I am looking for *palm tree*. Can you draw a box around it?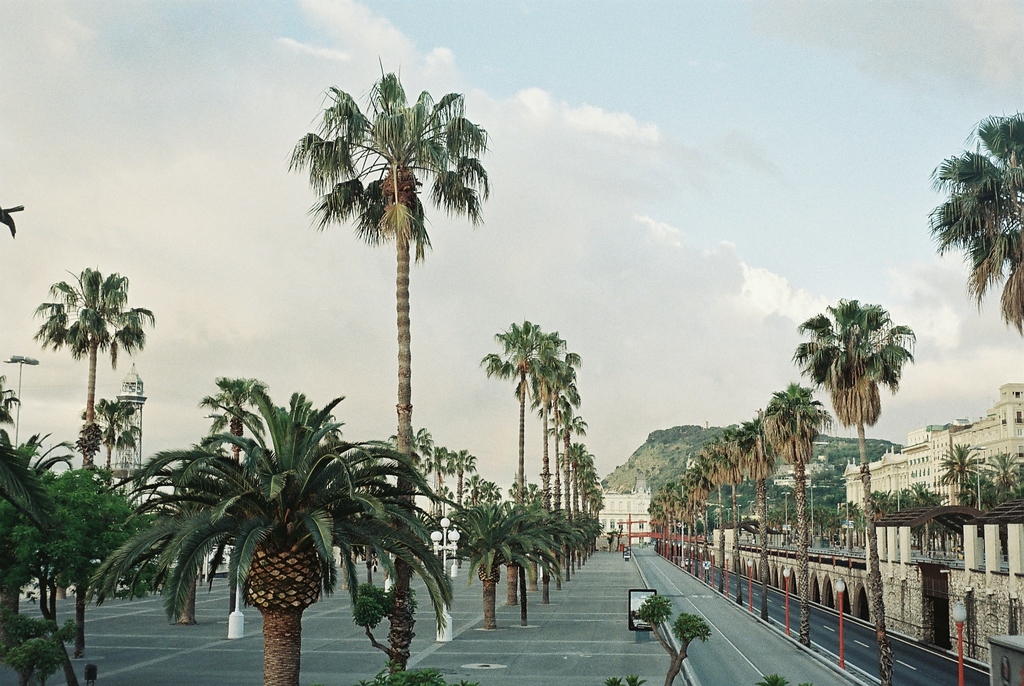
Sure, the bounding box is x1=540 y1=366 x2=570 y2=591.
